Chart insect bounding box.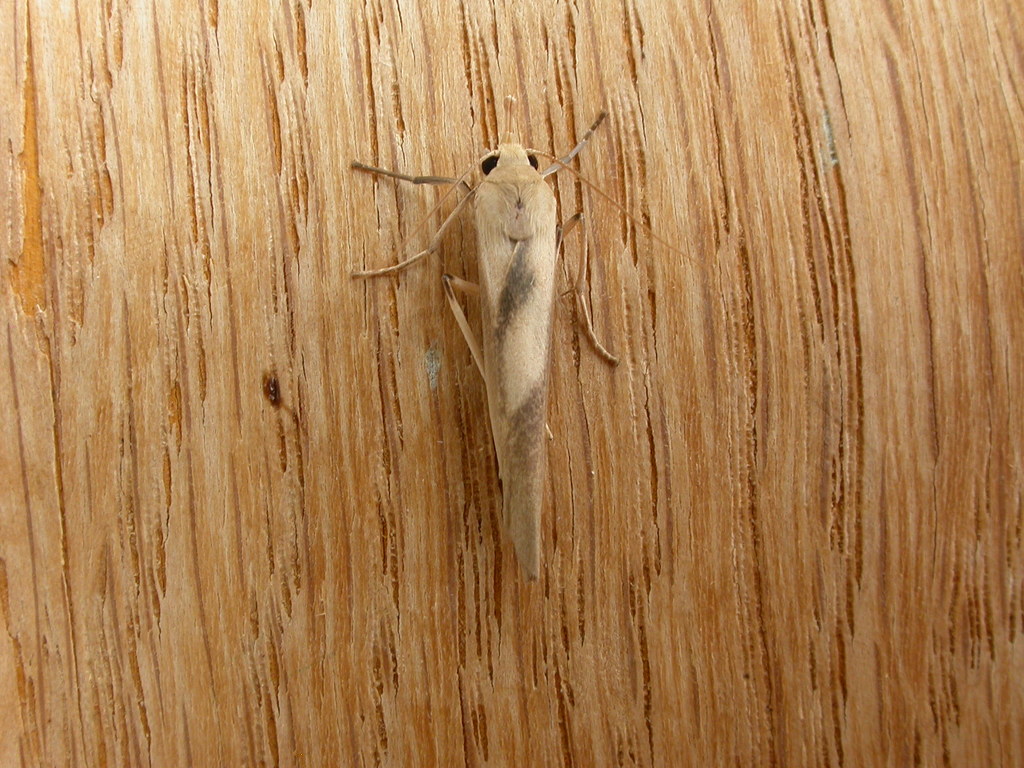
Charted: 346 93 691 576.
